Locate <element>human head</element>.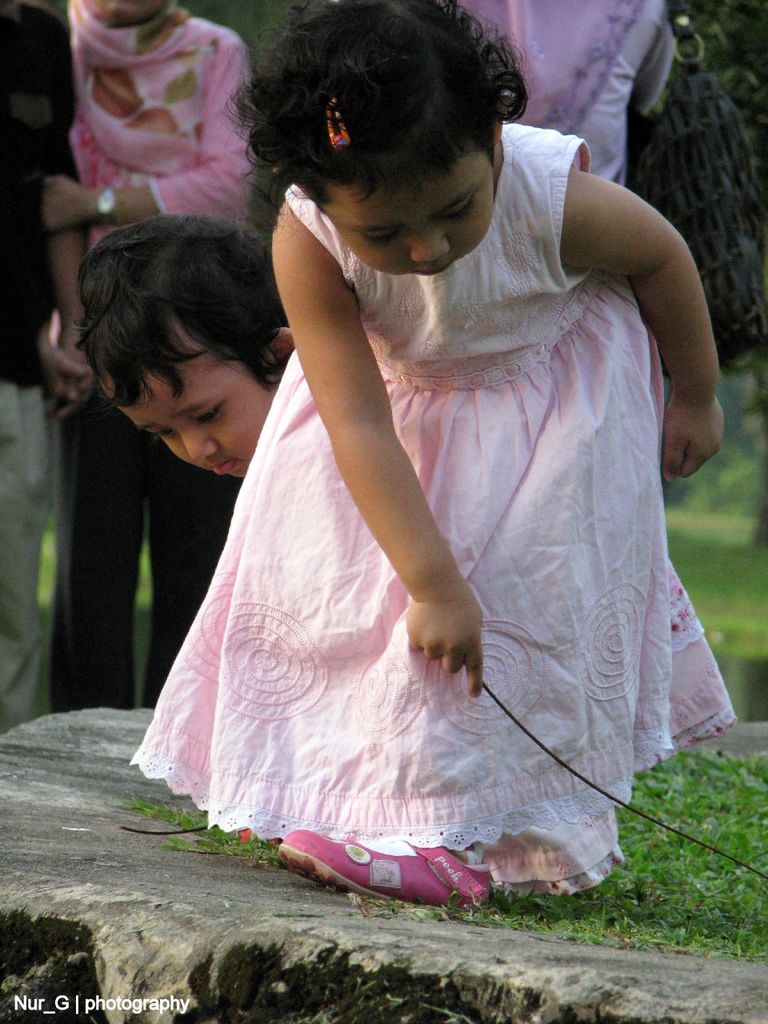
Bounding box: [x1=250, y1=0, x2=521, y2=286].
